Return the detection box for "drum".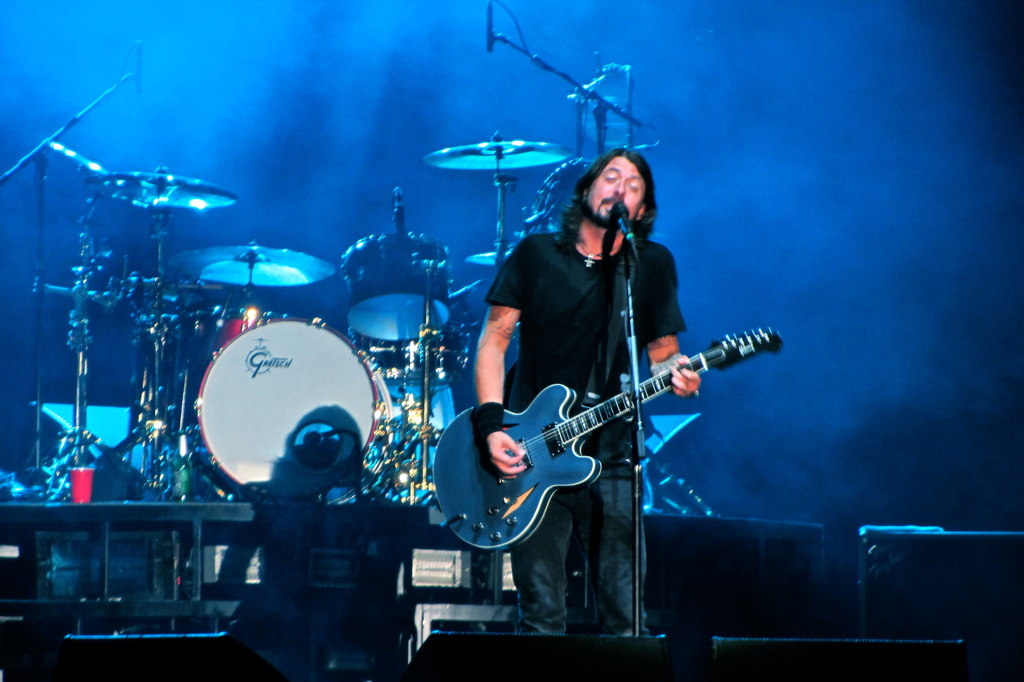
box=[221, 307, 301, 341].
